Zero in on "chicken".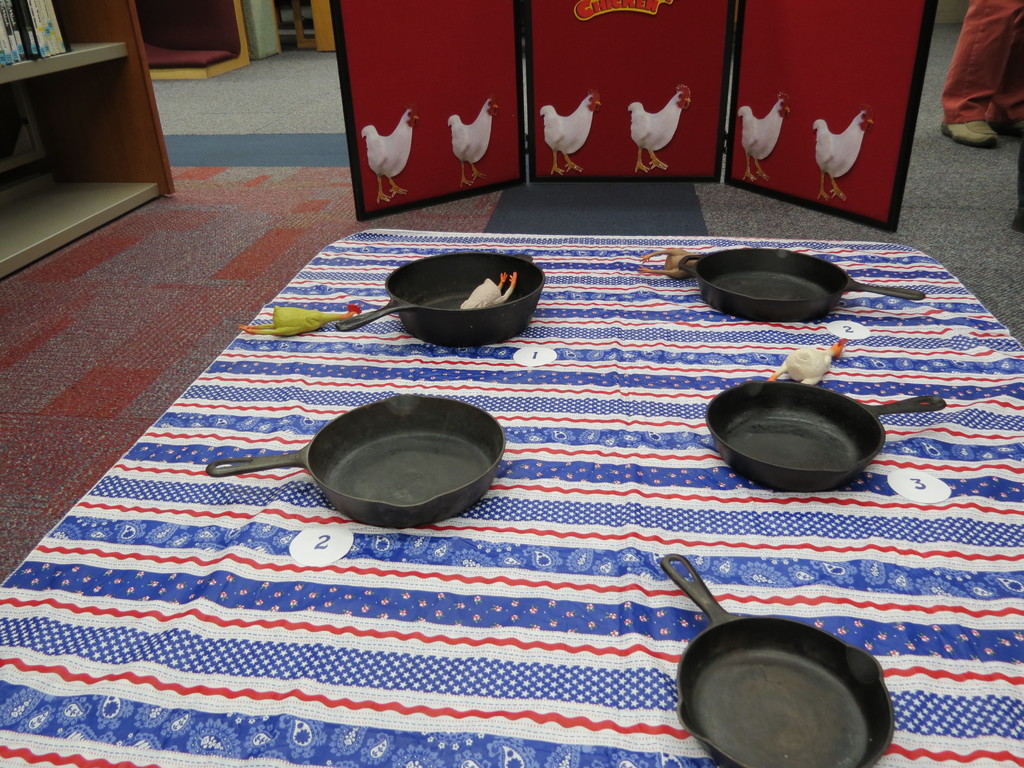
Zeroed in: [left=756, top=335, right=849, bottom=401].
